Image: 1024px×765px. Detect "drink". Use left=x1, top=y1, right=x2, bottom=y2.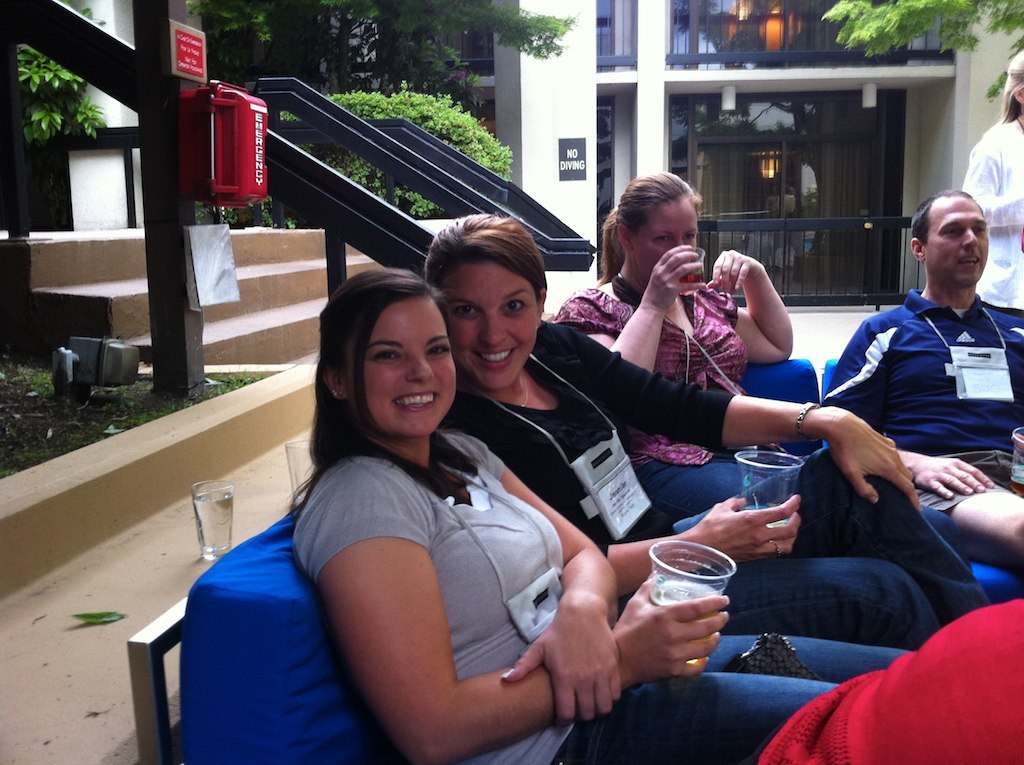
left=649, top=581, right=722, bottom=610.
